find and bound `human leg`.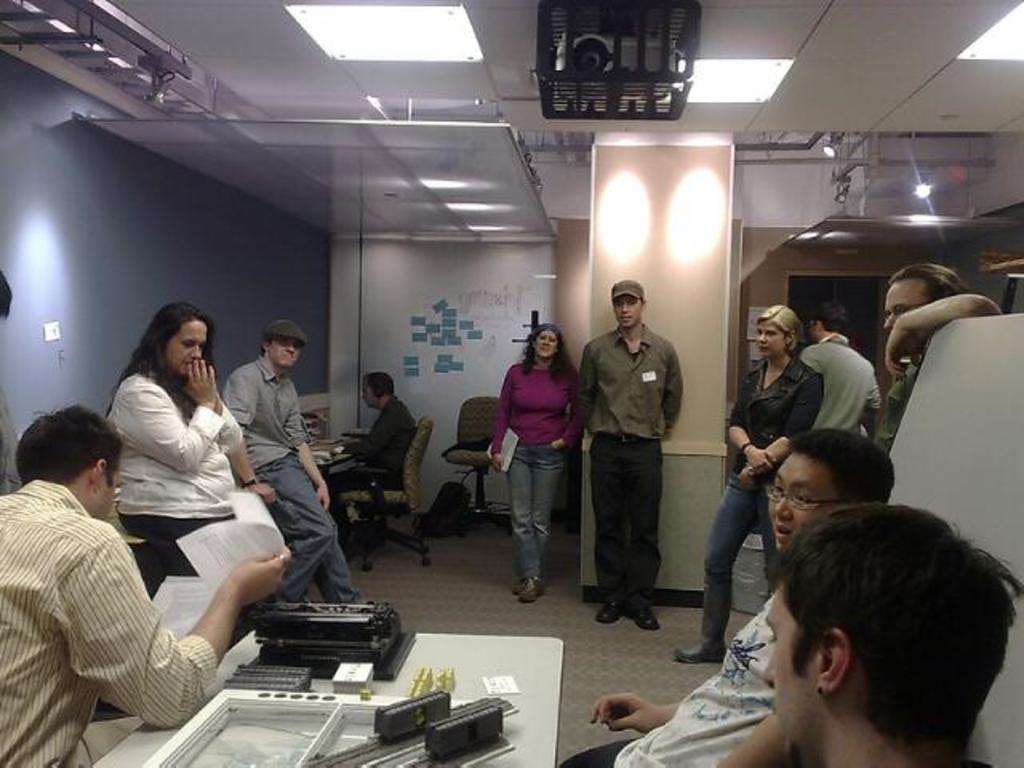
Bound: x1=506 y1=445 x2=541 y2=600.
